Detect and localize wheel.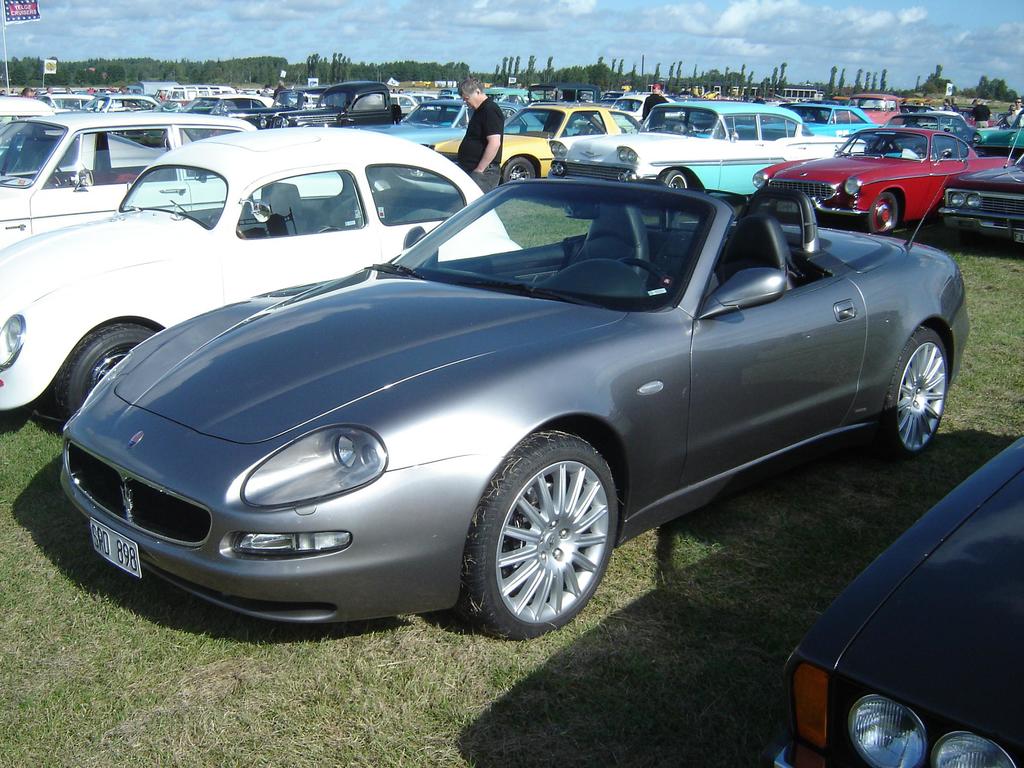
Localized at [x1=54, y1=324, x2=153, y2=423].
